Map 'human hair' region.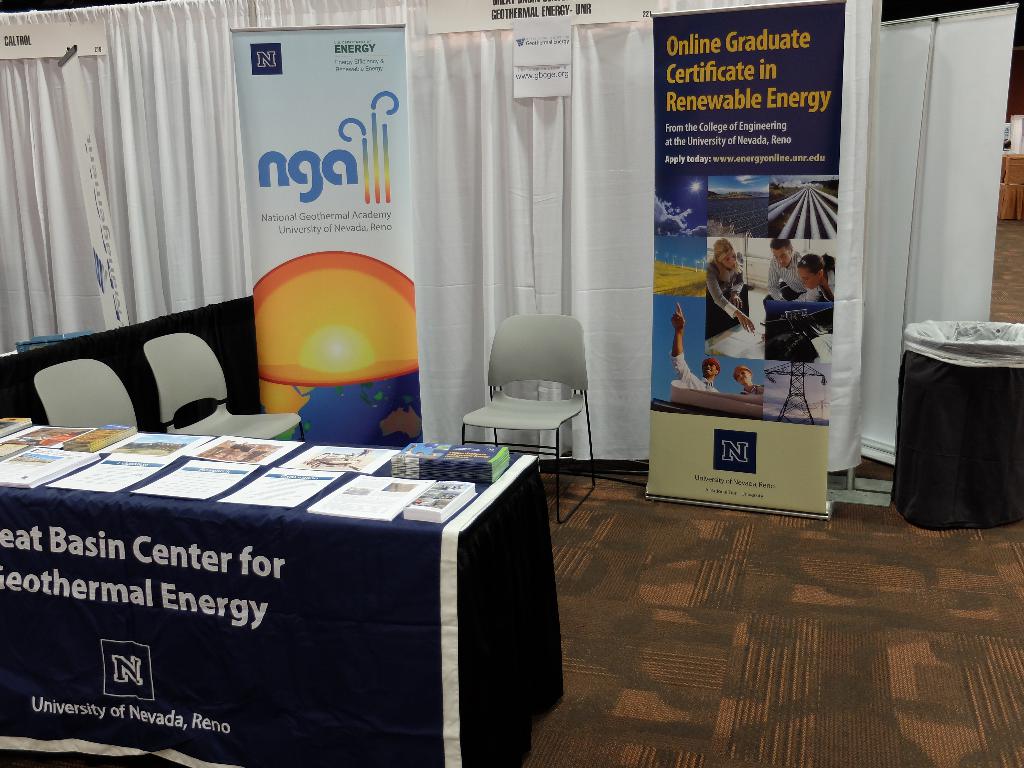
Mapped to bbox(716, 239, 735, 262).
